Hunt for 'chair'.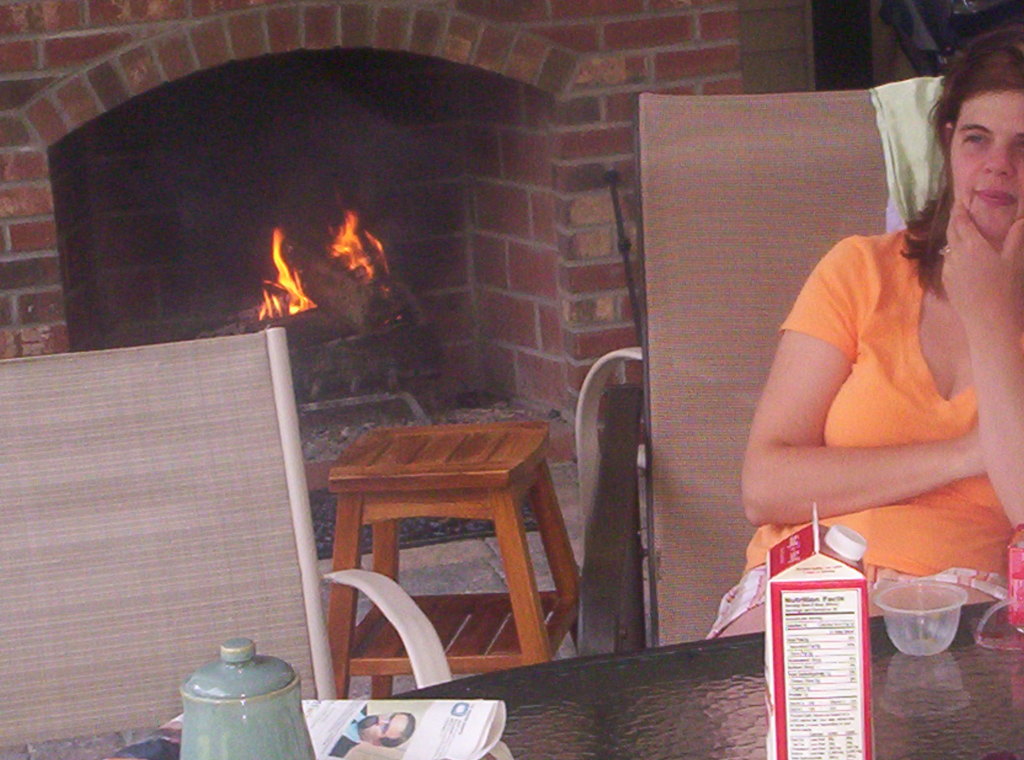
Hunted down at bbox=(641, 65, 976, 655).
